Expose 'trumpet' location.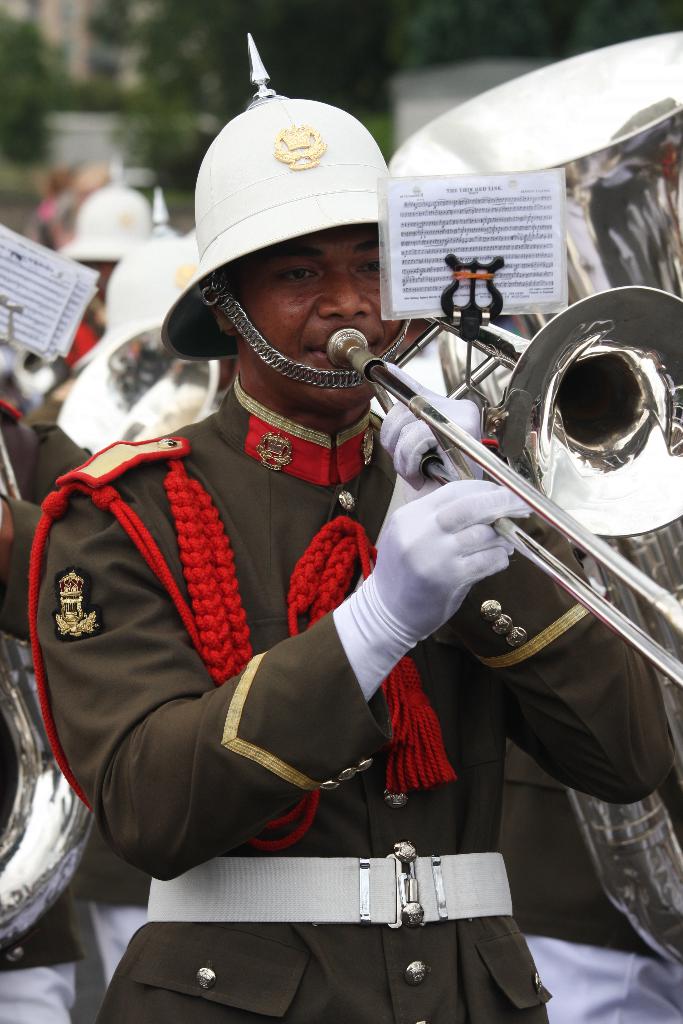
Exposed at [336, 296, 673, 603].
